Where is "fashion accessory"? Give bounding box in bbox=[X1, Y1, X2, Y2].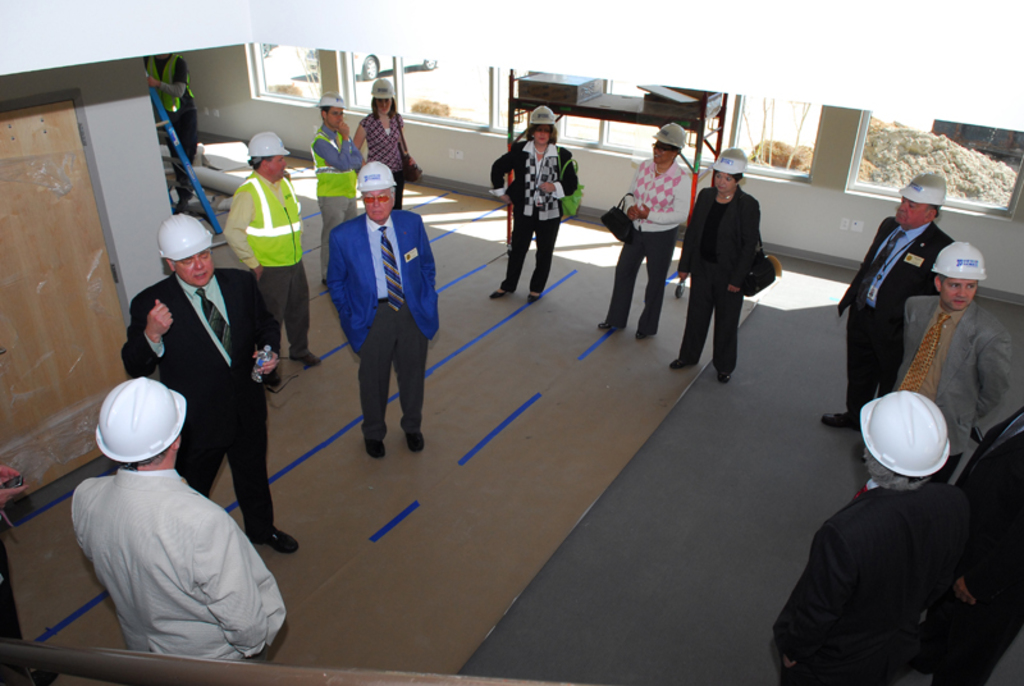
bbox=[595, 316, 618, 330].
